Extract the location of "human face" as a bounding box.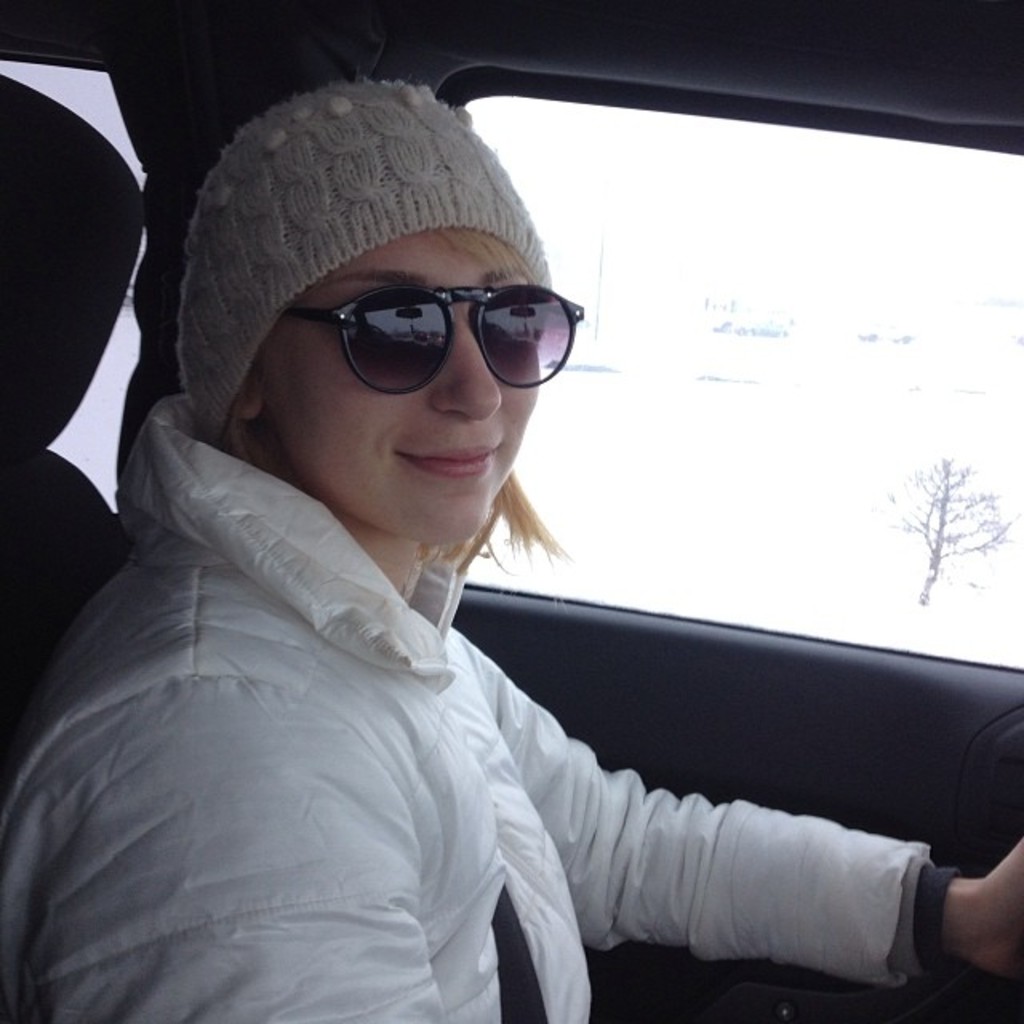
bbox=(256, 230, 538, 541).
